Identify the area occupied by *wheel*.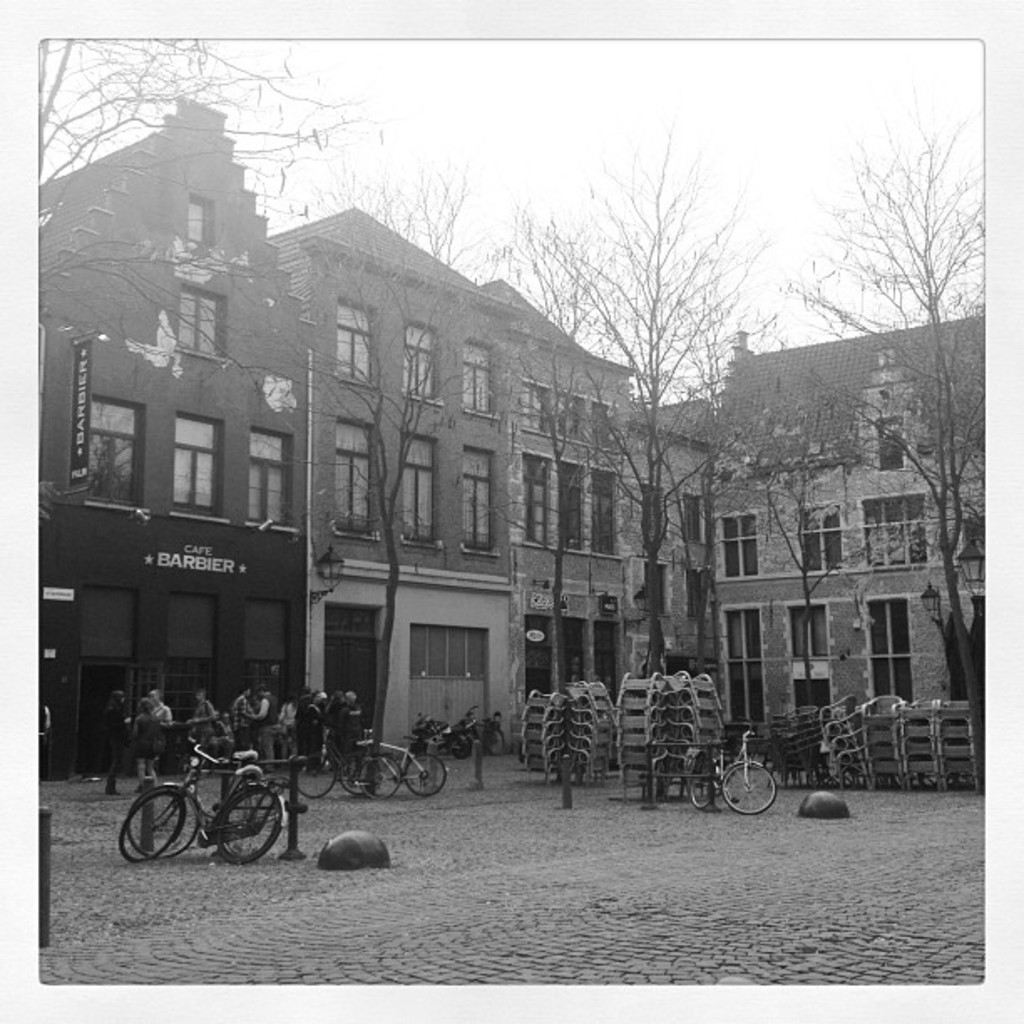
Area: BBox(236, 719, 303, 773).
